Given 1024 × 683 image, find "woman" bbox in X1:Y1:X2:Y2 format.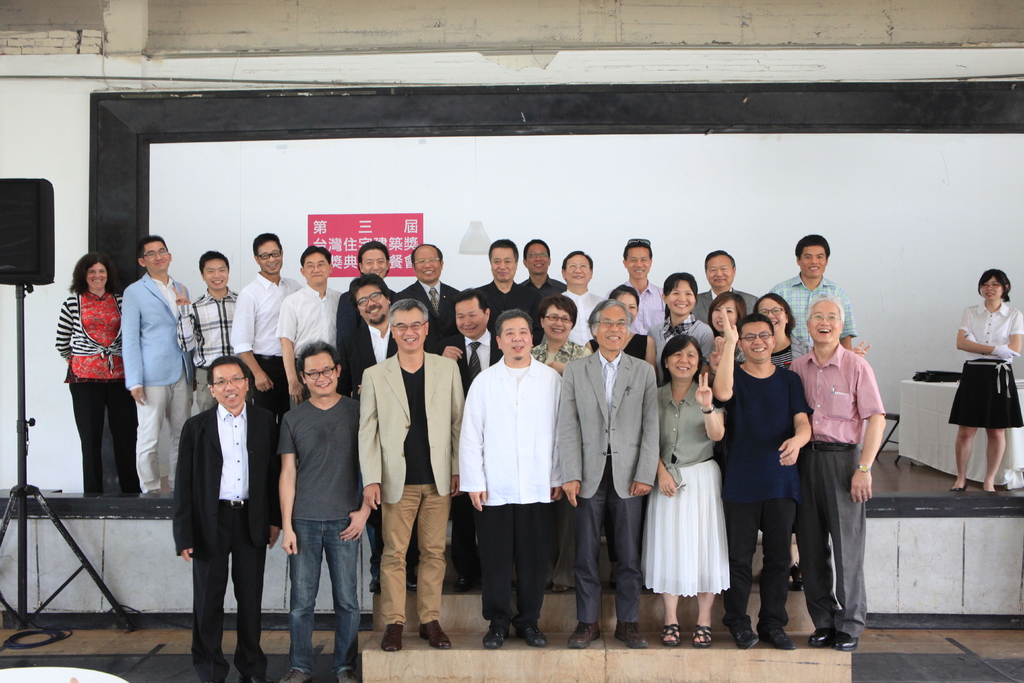
754:289:805:375.
